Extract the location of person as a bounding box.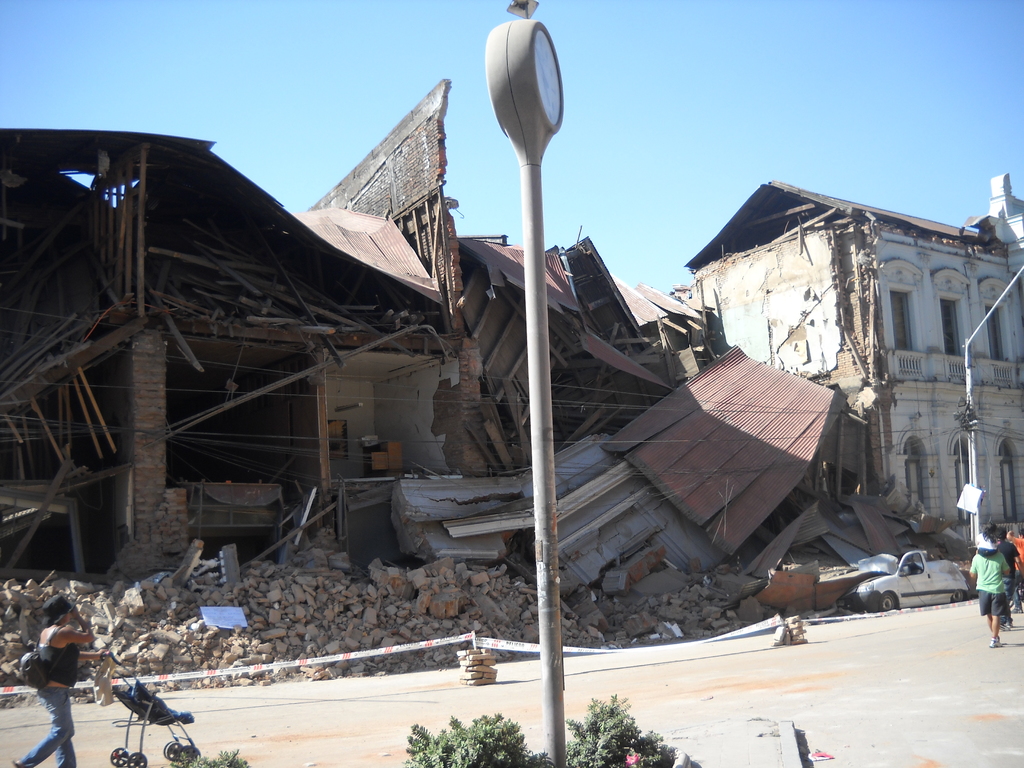
[1002, 527, 1023, 590].
